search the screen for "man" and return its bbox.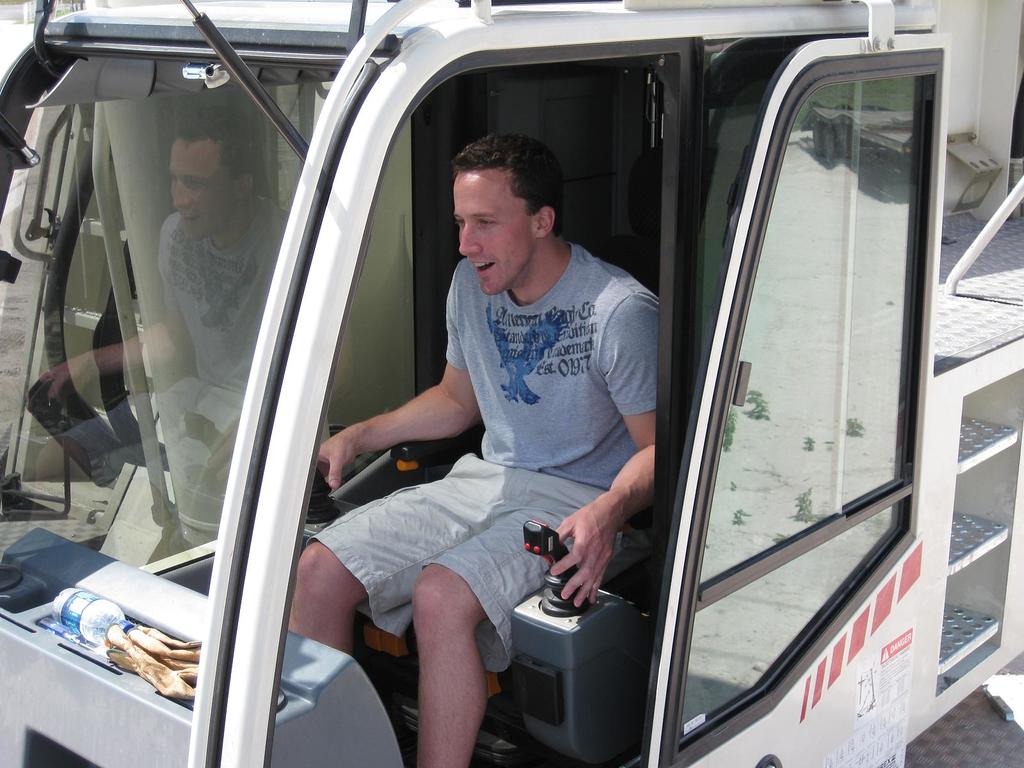
Found: [left=285, top=126, right=668, bottom=767].
